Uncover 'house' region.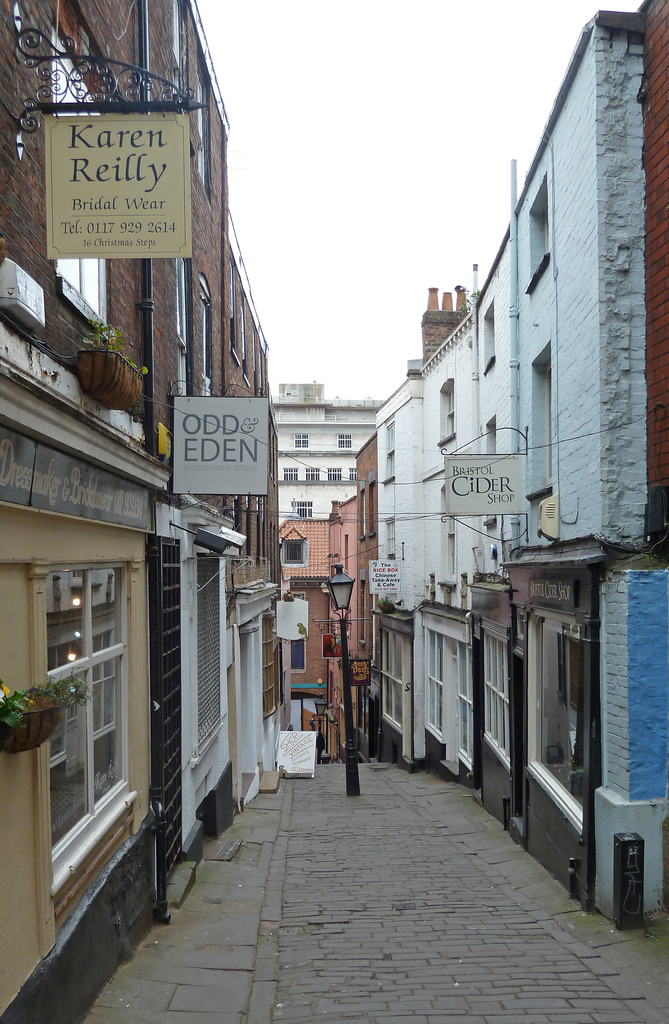
Uncovered: rect(634, 0, 668, 582).
